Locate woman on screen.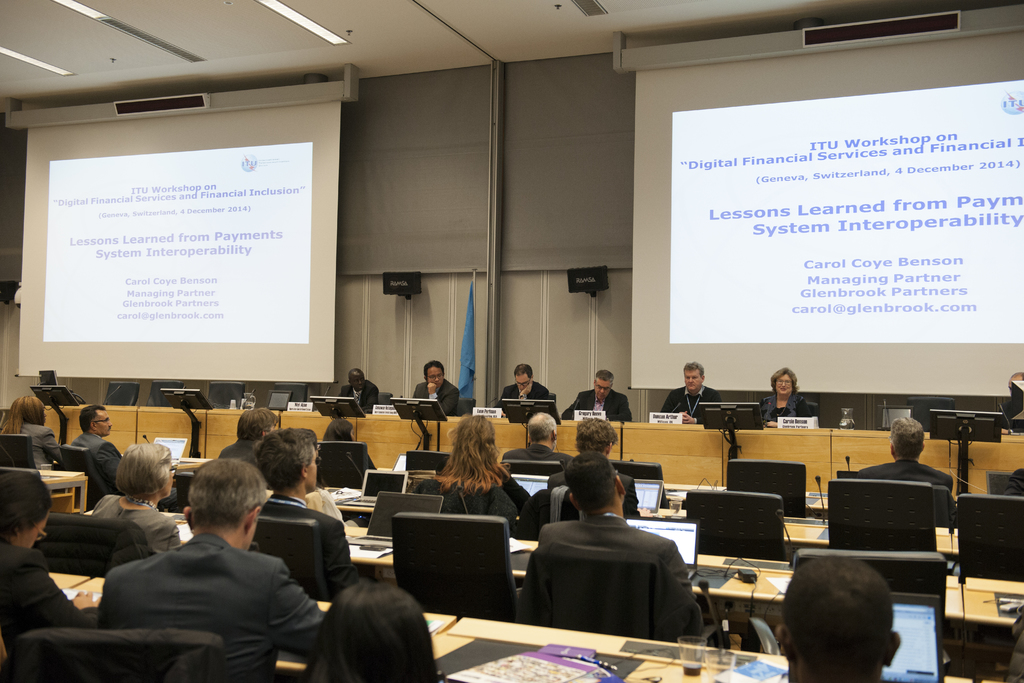
On screen at 432/419/538/545.
